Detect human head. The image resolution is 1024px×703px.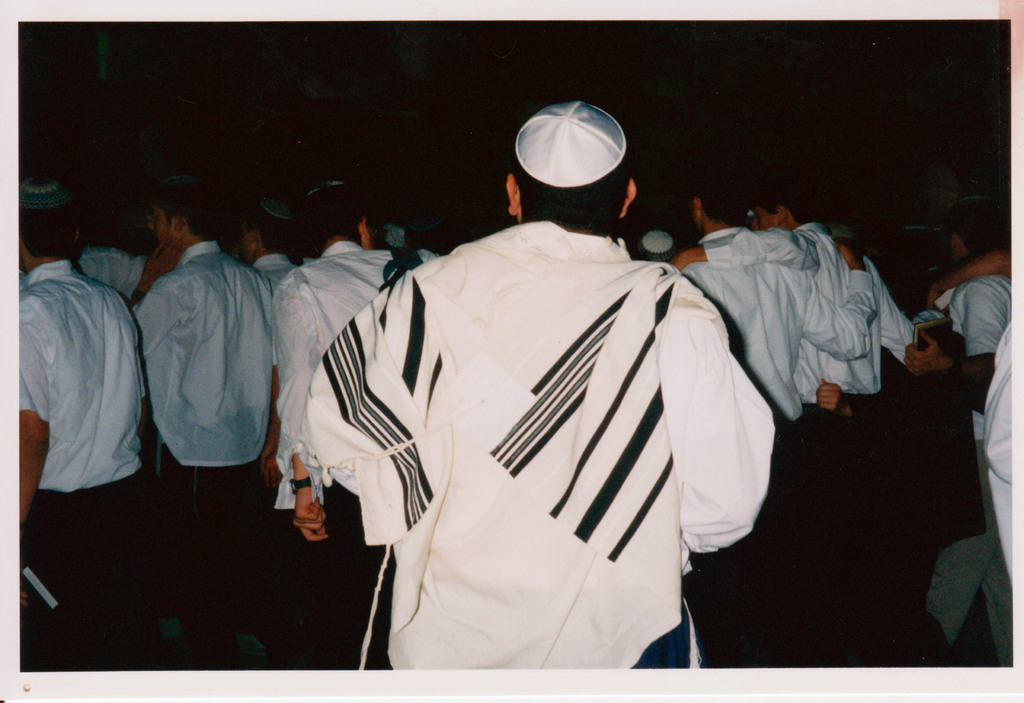
l=301, t=179, r=372, b=257.
